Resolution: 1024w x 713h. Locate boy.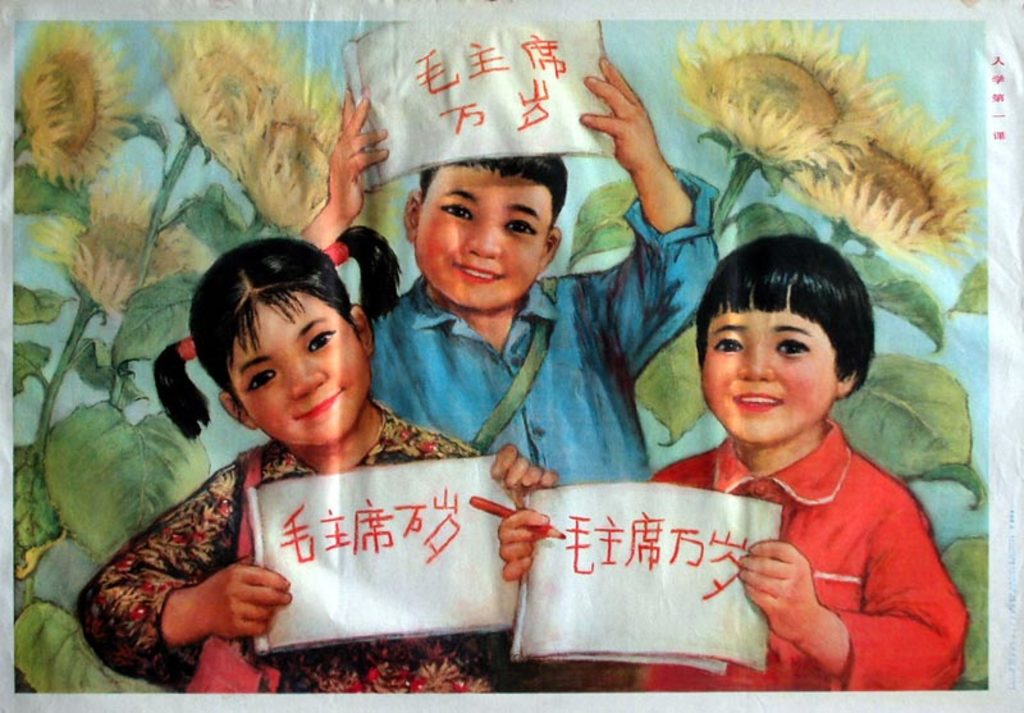
300 50 722 484.
